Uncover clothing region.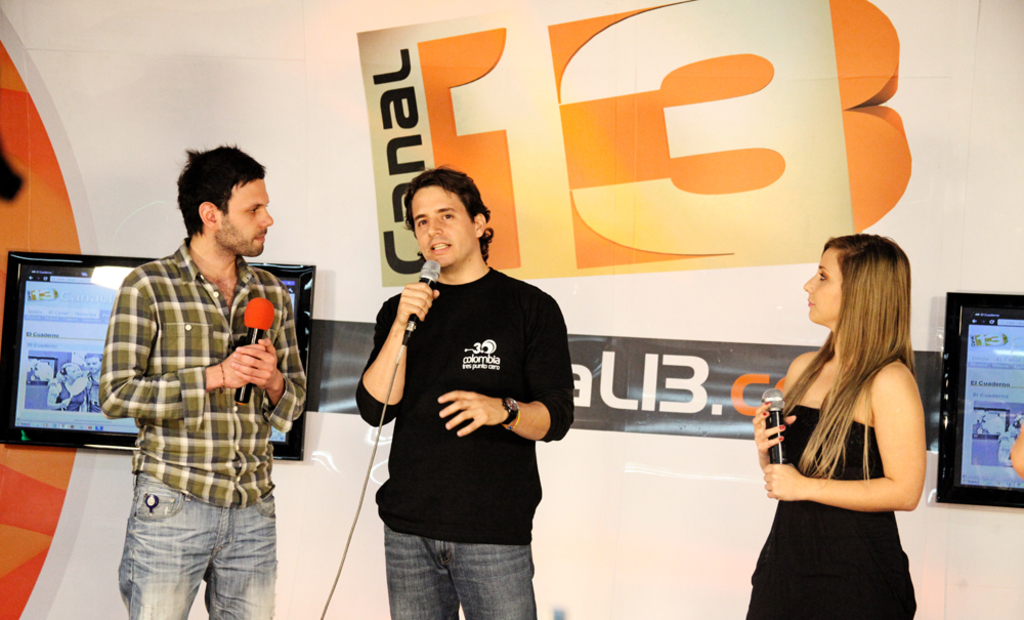
Uncovered: (383, 515, 544, 619).
